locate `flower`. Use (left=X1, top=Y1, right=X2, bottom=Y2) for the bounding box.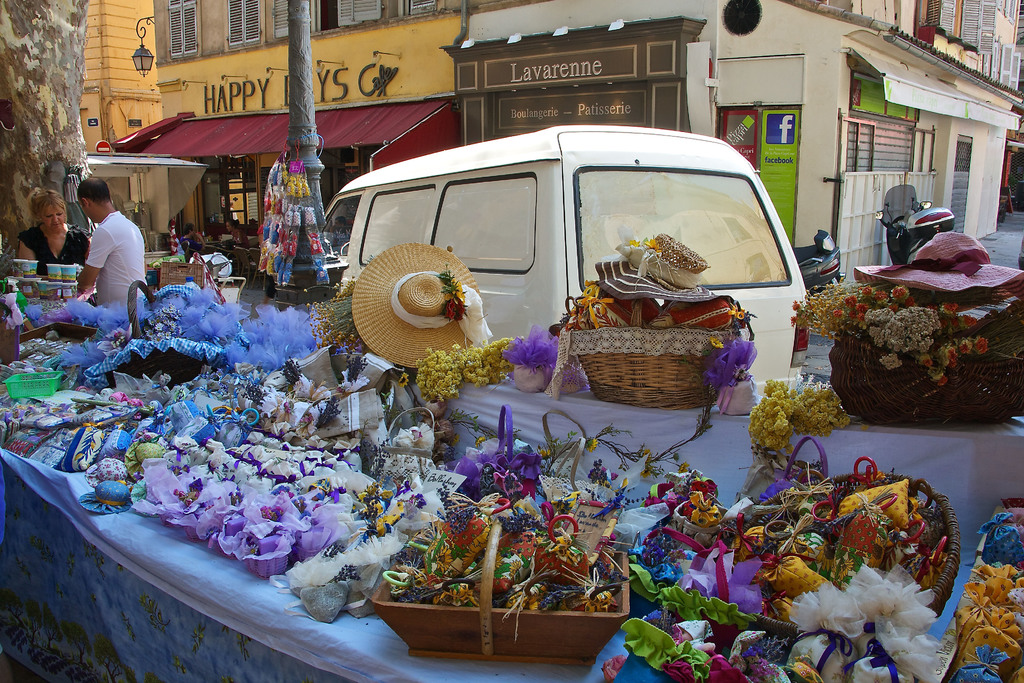
(left=647, top=456, right=657, bottom=461).
